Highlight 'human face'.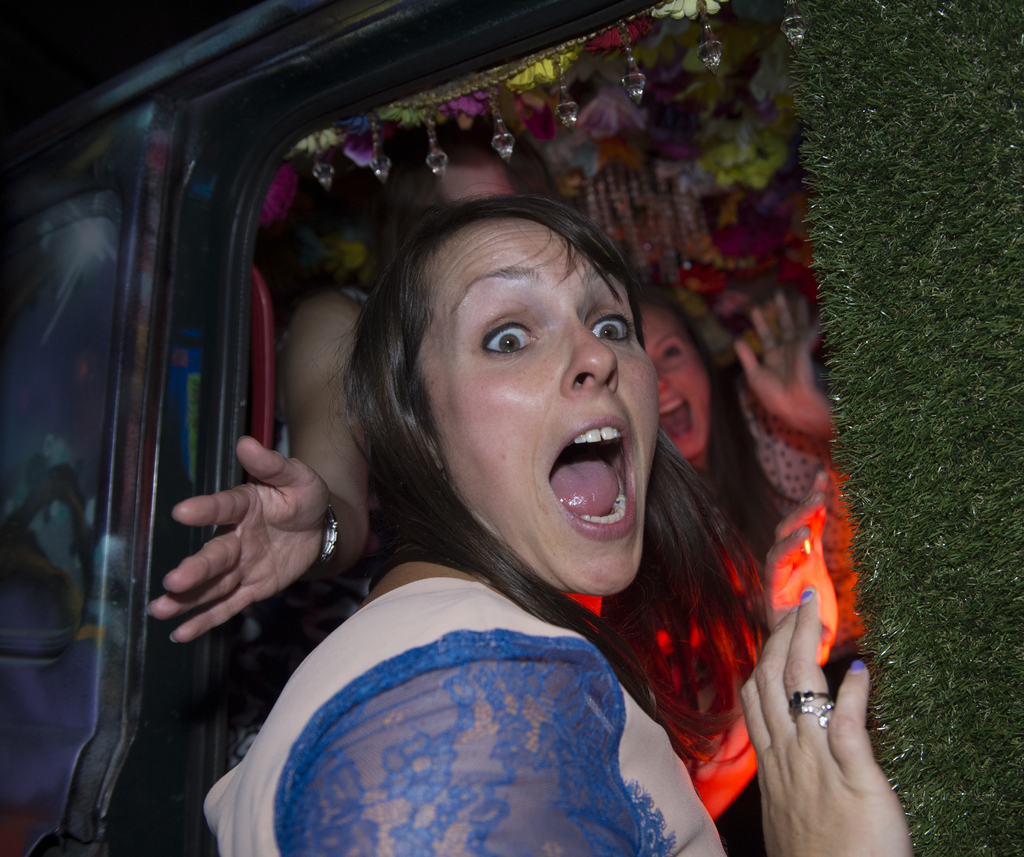
Highlighted region: [left=415, top=221, right=652, bottom=596].
